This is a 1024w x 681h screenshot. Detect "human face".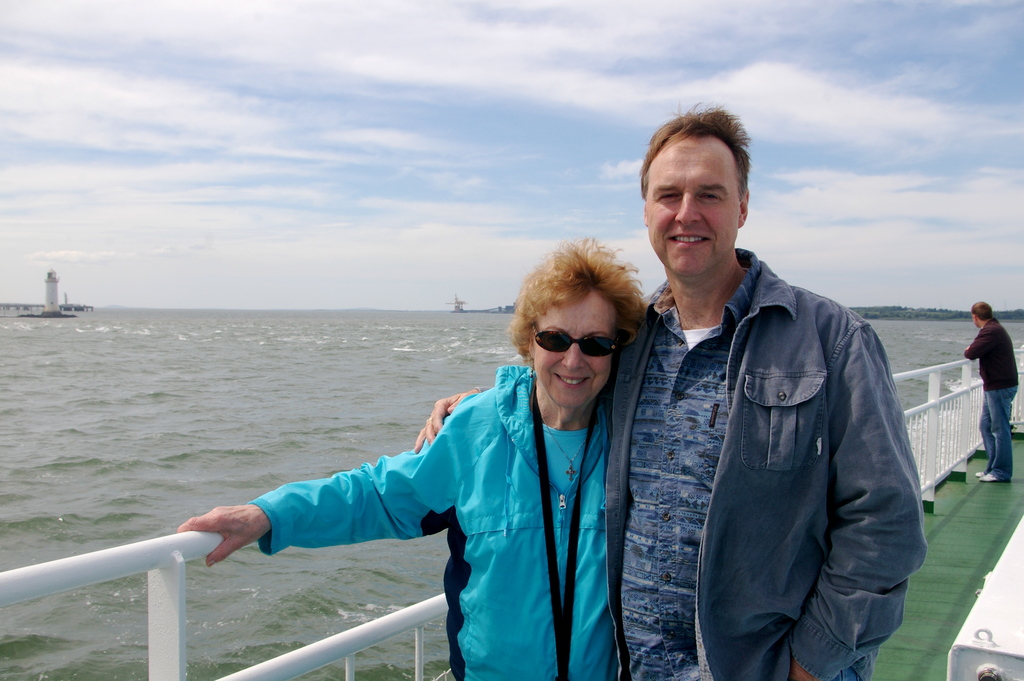
[left=643, top=138, right=741, bottom=277].
